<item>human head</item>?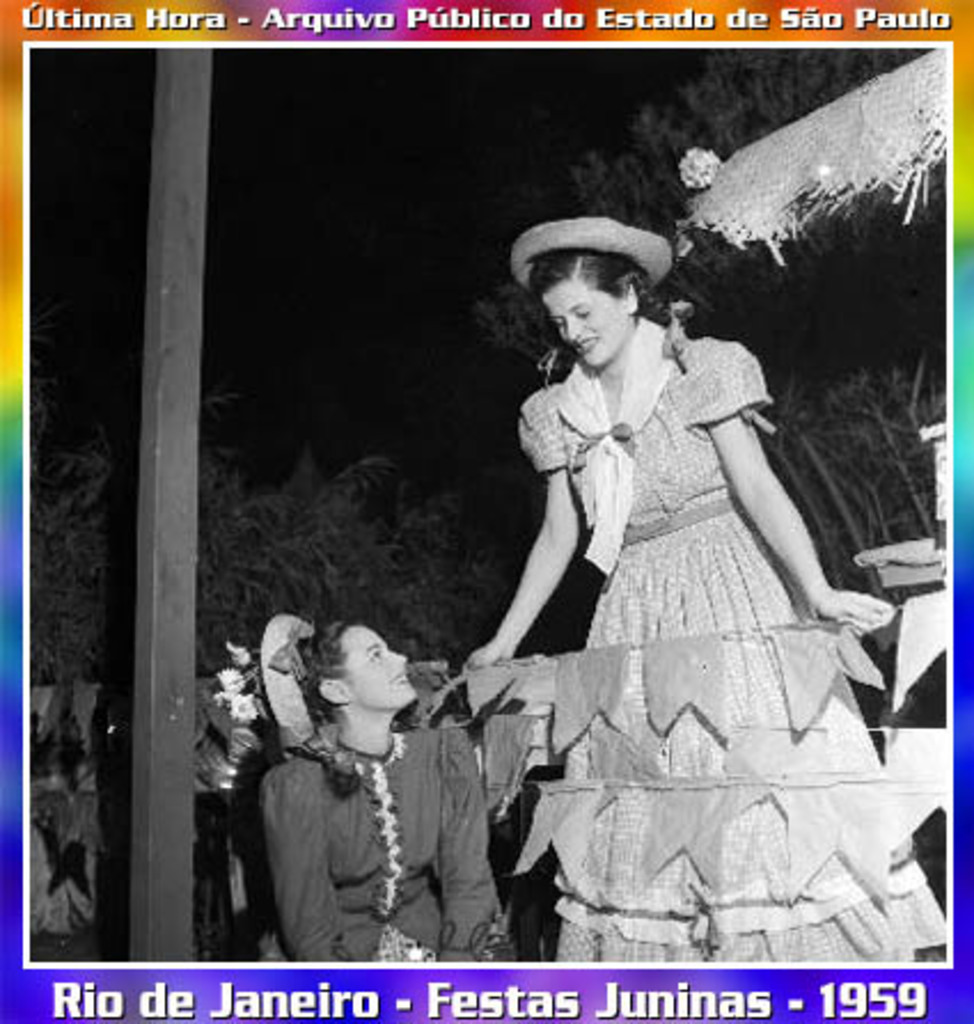
BBox(534, 250, 653, 362)
